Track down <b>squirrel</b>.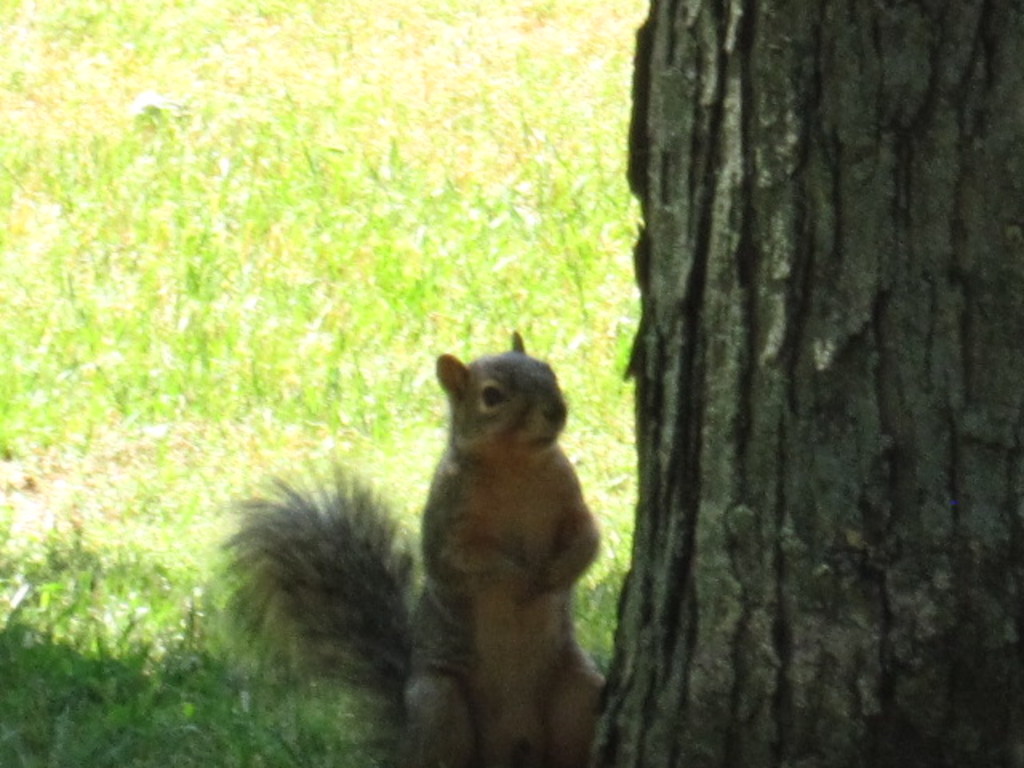
Tracked to <bbox>221, 333, 608, 762</bbox>.
